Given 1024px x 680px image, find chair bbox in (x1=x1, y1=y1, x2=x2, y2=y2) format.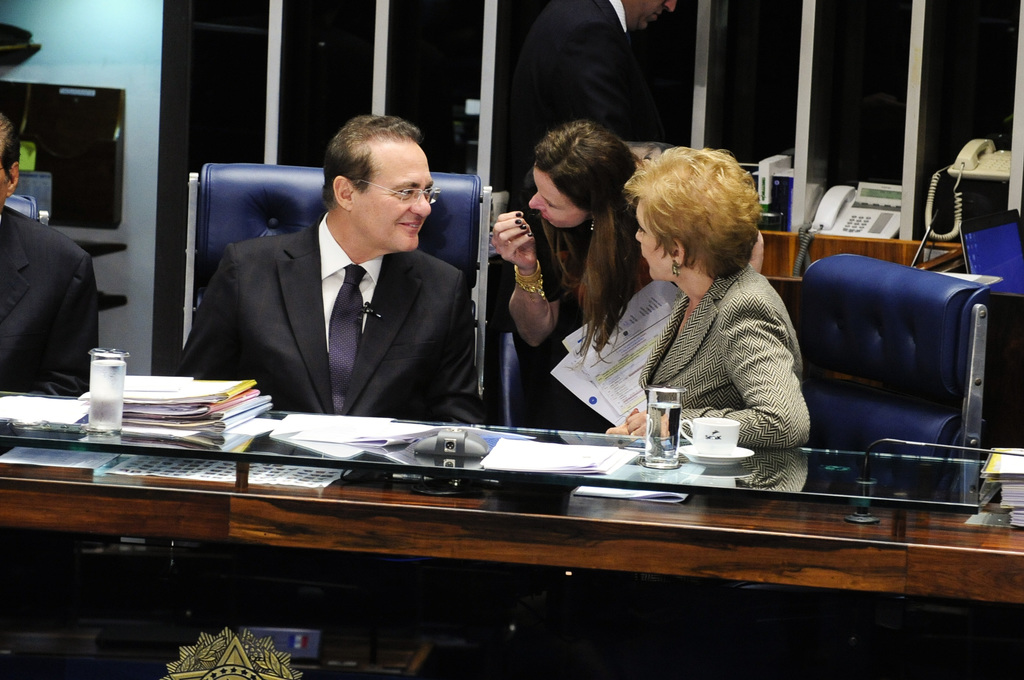
(x1=182, y1=161, x2=492, y2=401).
